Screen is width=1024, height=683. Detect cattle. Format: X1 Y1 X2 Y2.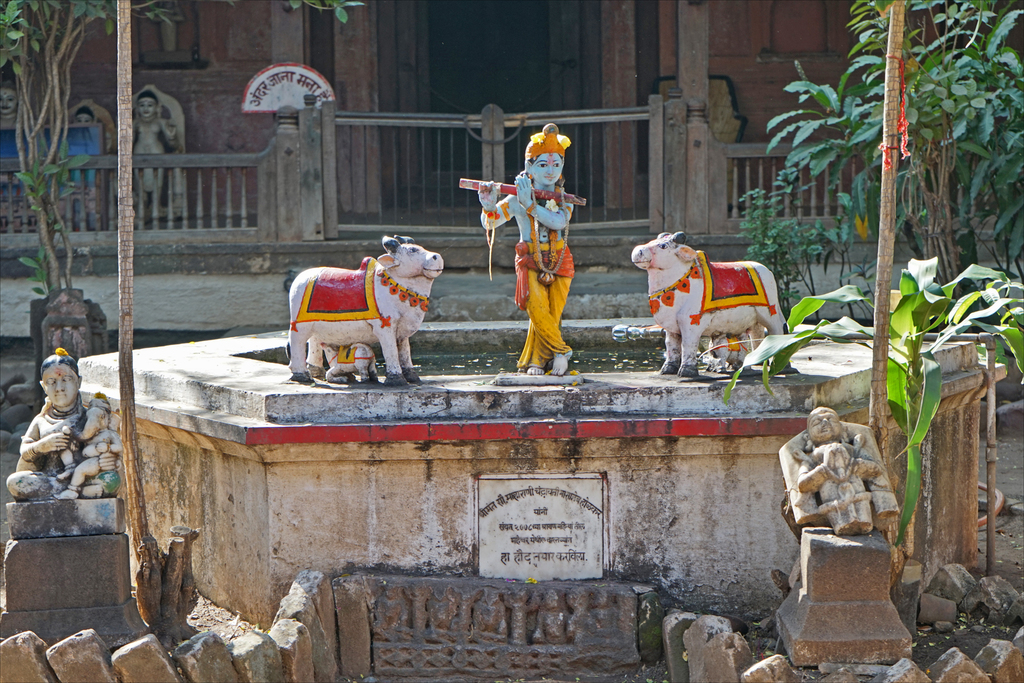
325 346 379 382.
